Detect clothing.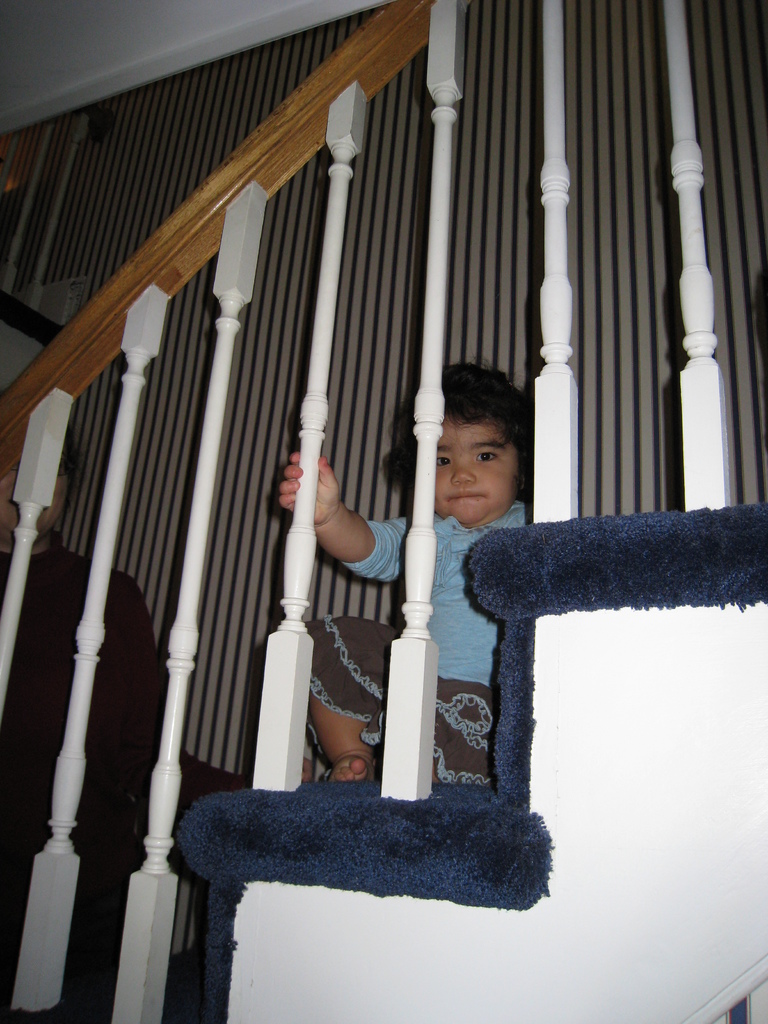
Detected at bbox=(155, 760, 571, 927).
